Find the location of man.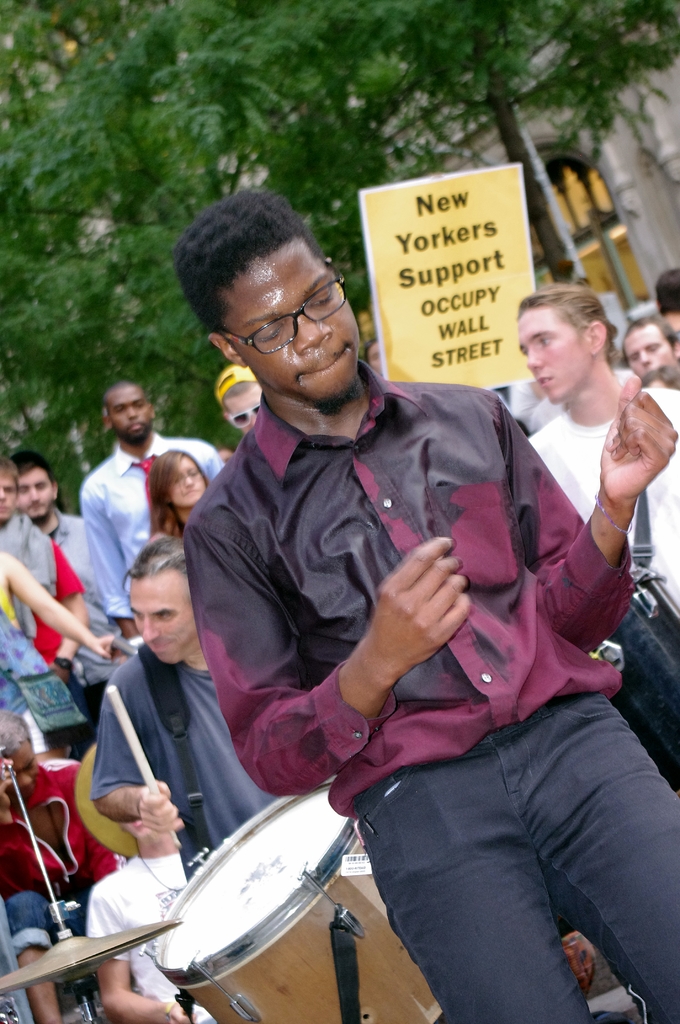
Location: 3, 460, 96, 755.
